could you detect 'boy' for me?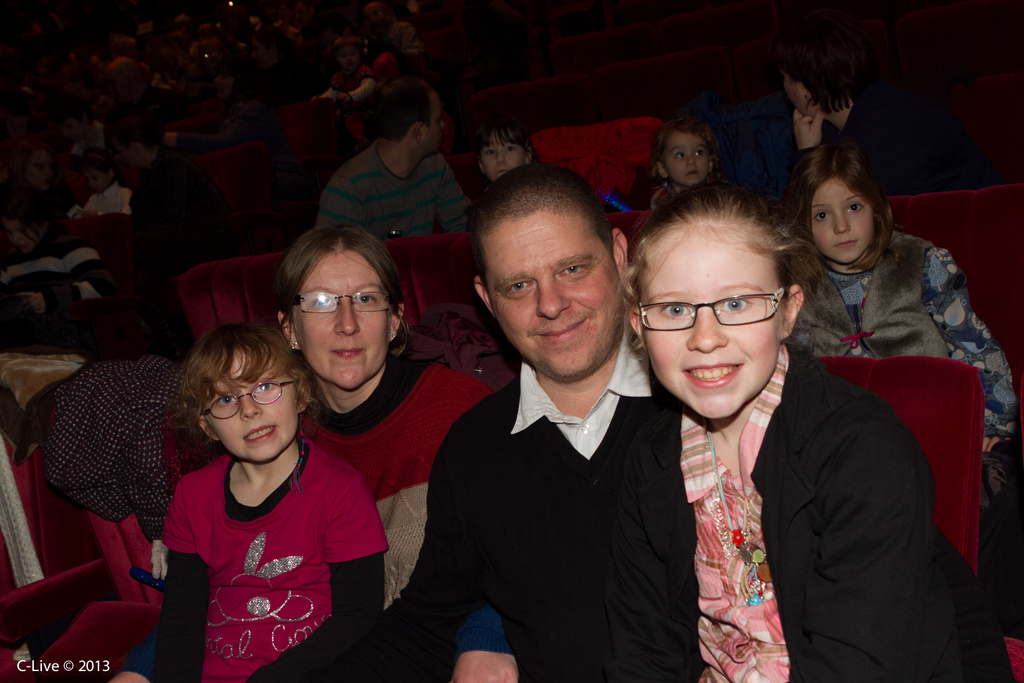
Detection result: x1=477, y1=119, x2=534, y2=201.
